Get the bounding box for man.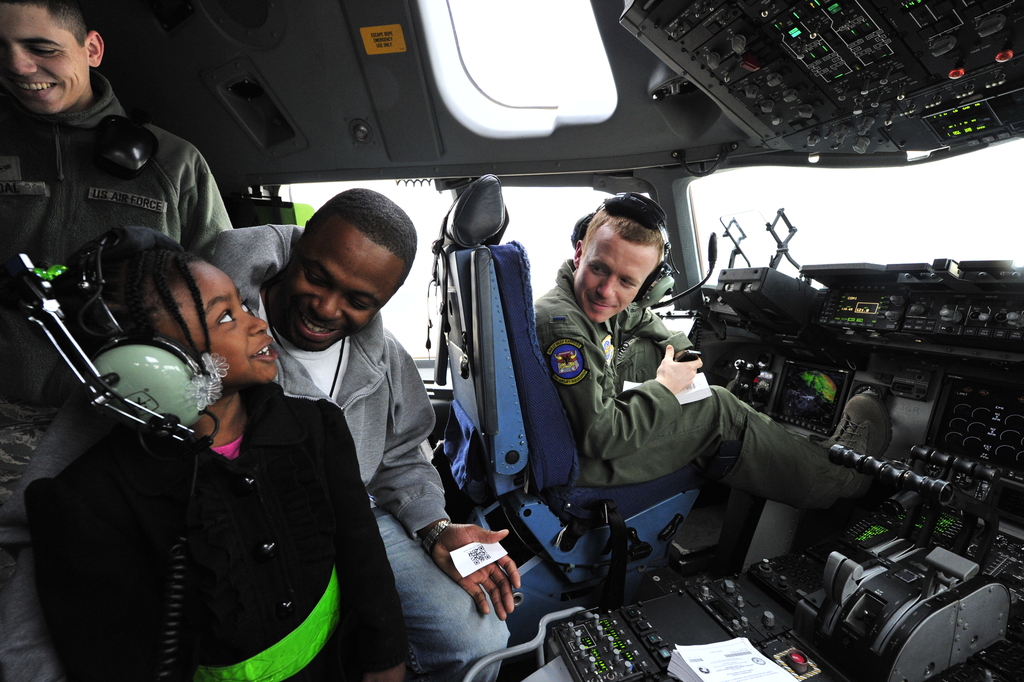
region(202, 186, 523, 681).
